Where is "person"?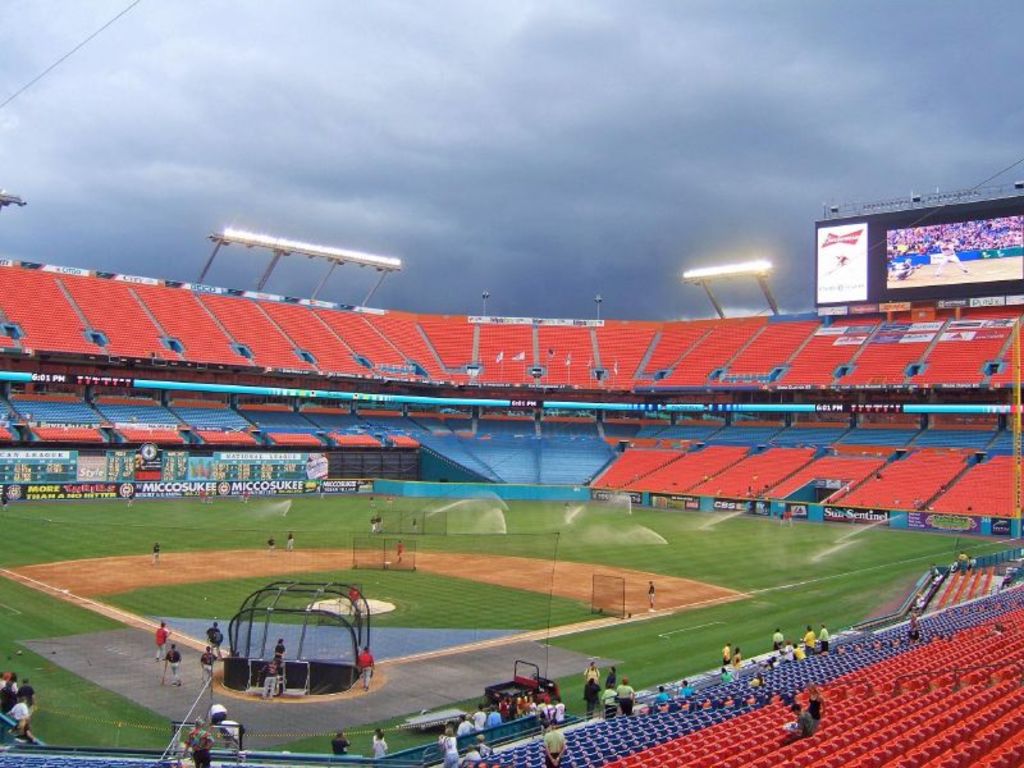
{"left": 908, "top": 607, "right": 923, "bottom": 636}.
